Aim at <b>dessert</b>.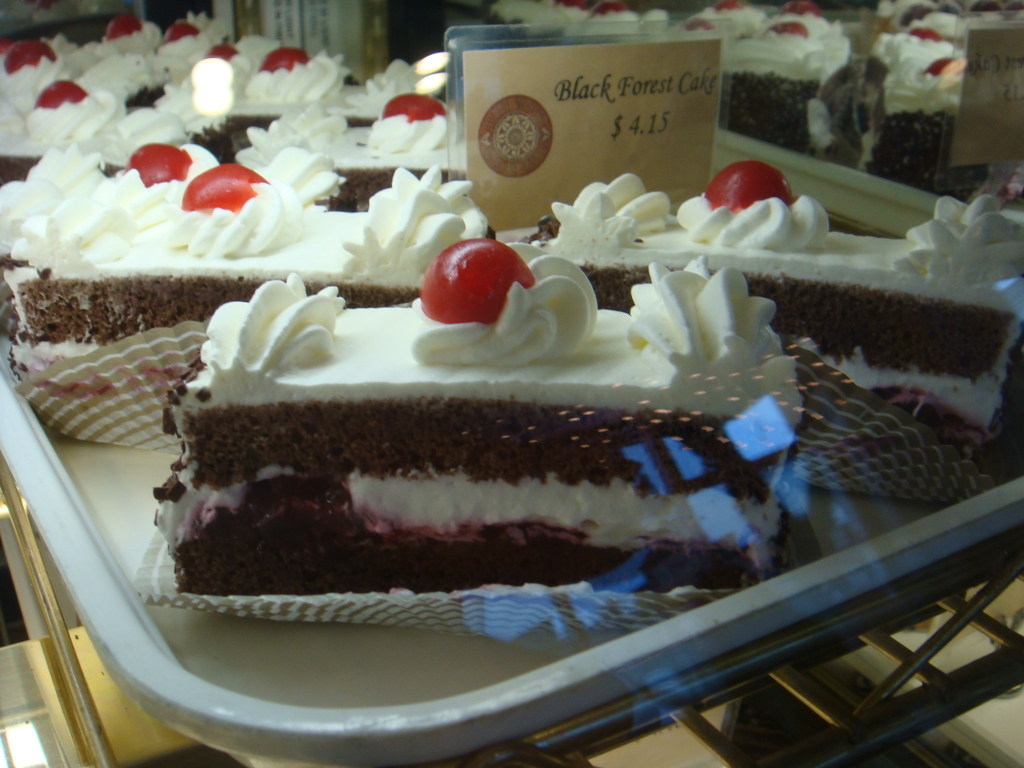
Aimed at bbox=(528, 171, 1023, 429).
